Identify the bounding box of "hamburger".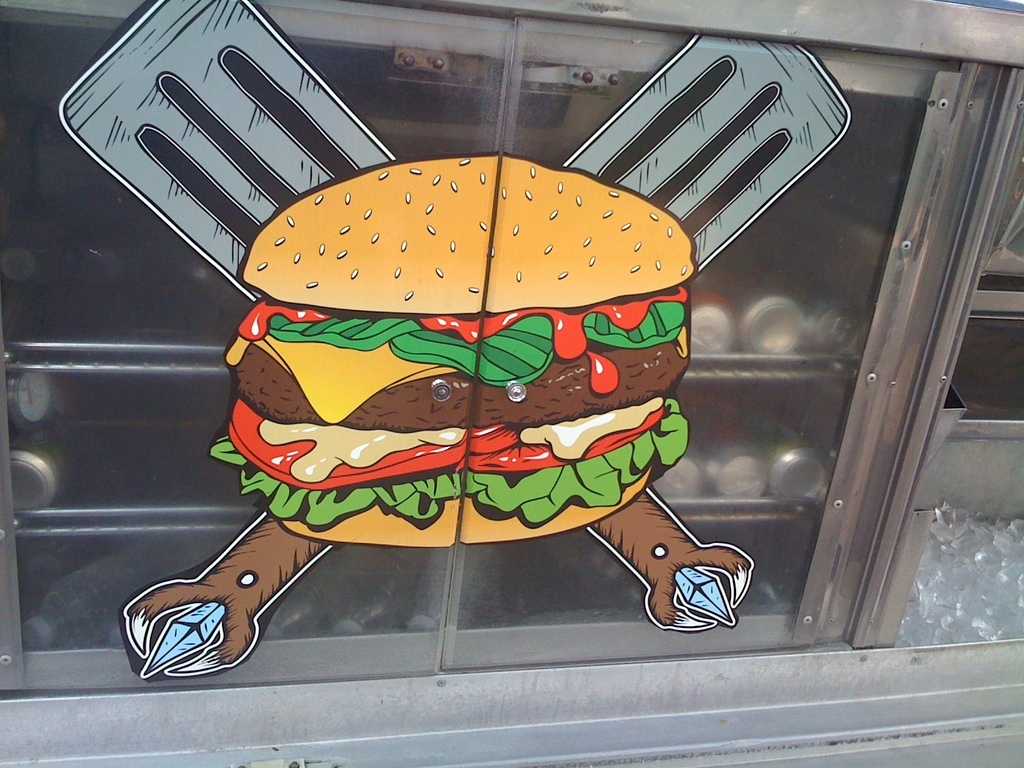
[x1=207, y1=152, x2=693, y2=545].
